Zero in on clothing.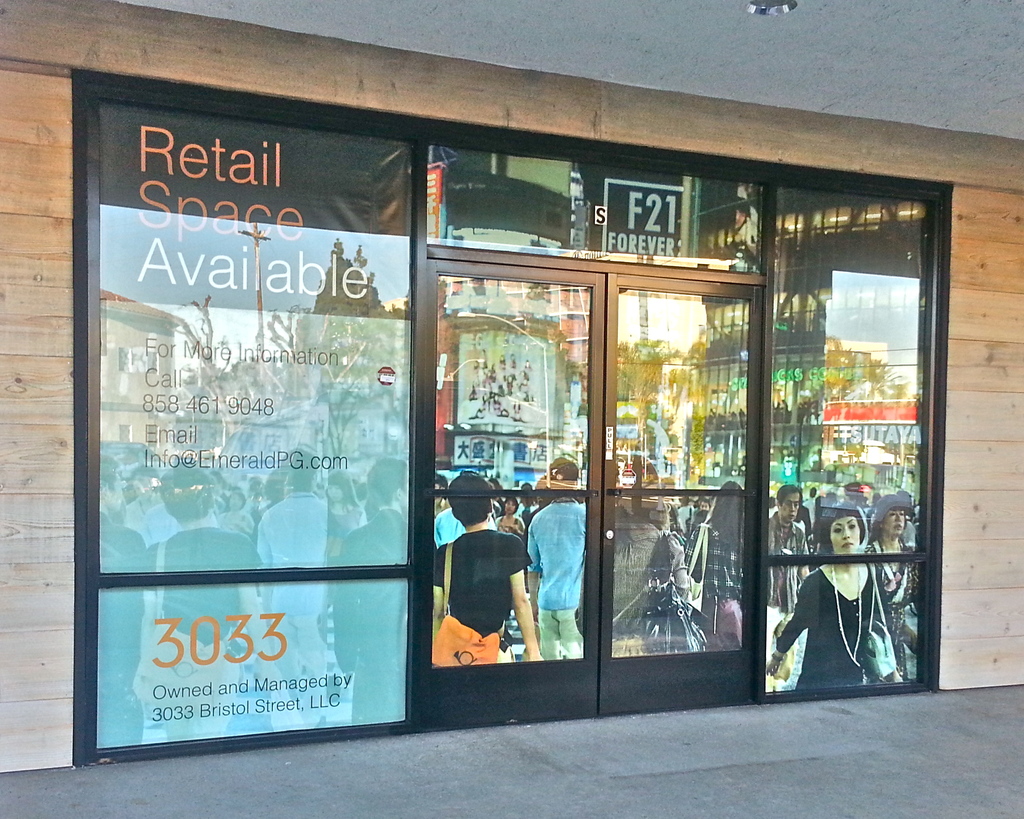
Zeroed in: (x1=783, y1=566, x2=889, y2=701).
